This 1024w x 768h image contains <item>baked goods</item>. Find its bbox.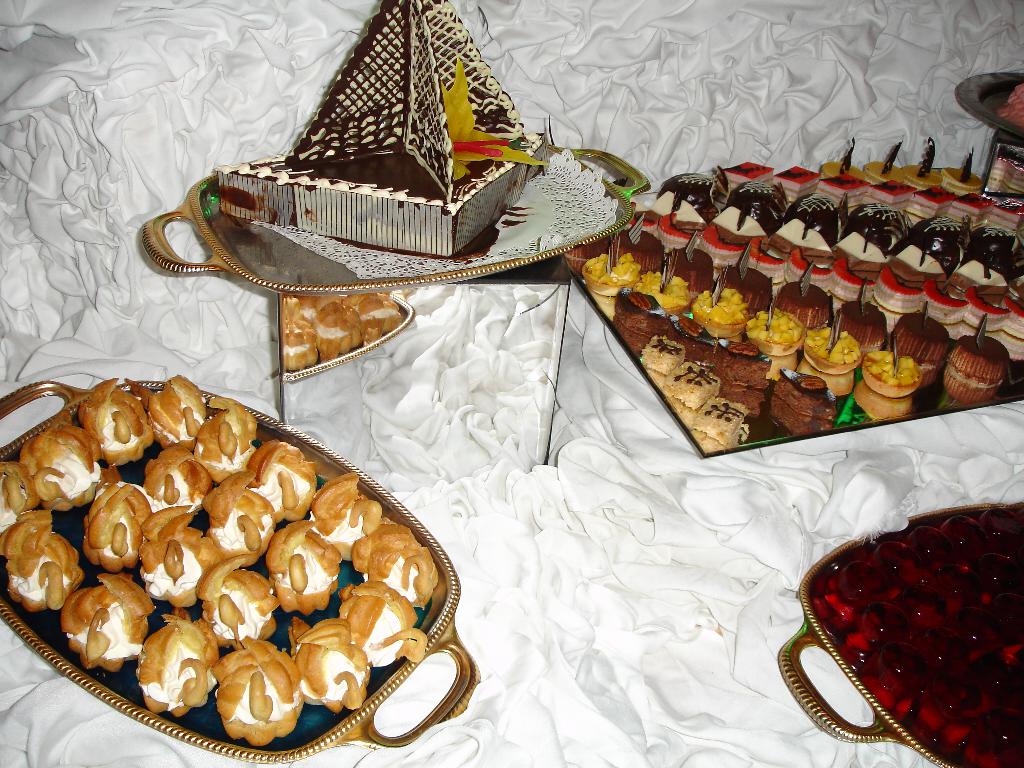
BBox(352, 515, 442, 610).
